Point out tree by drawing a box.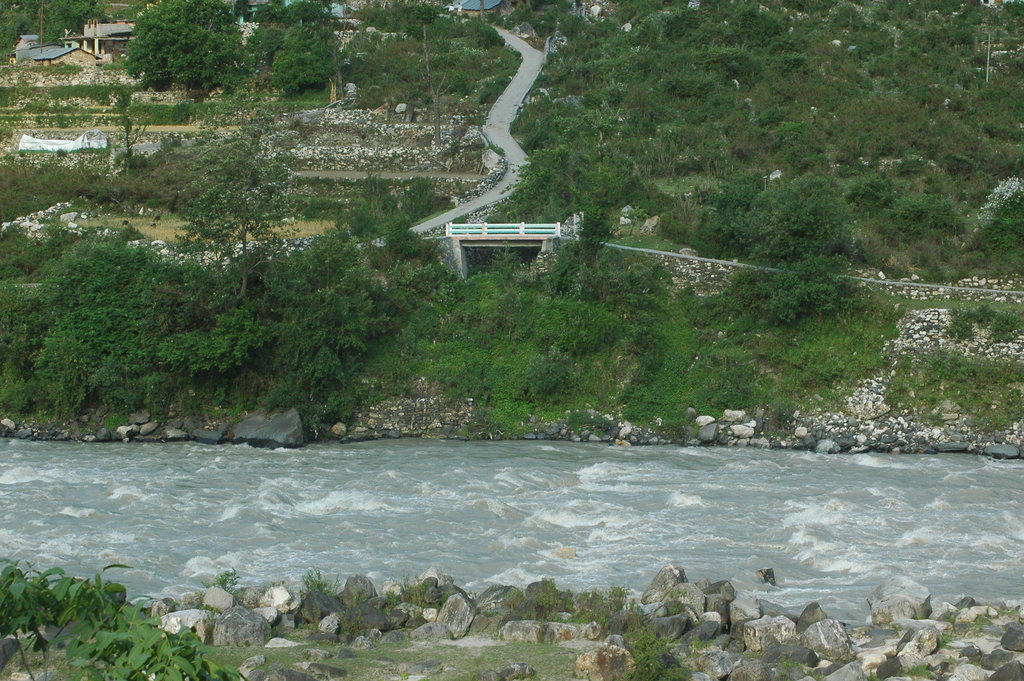
[718,42,767,86].
